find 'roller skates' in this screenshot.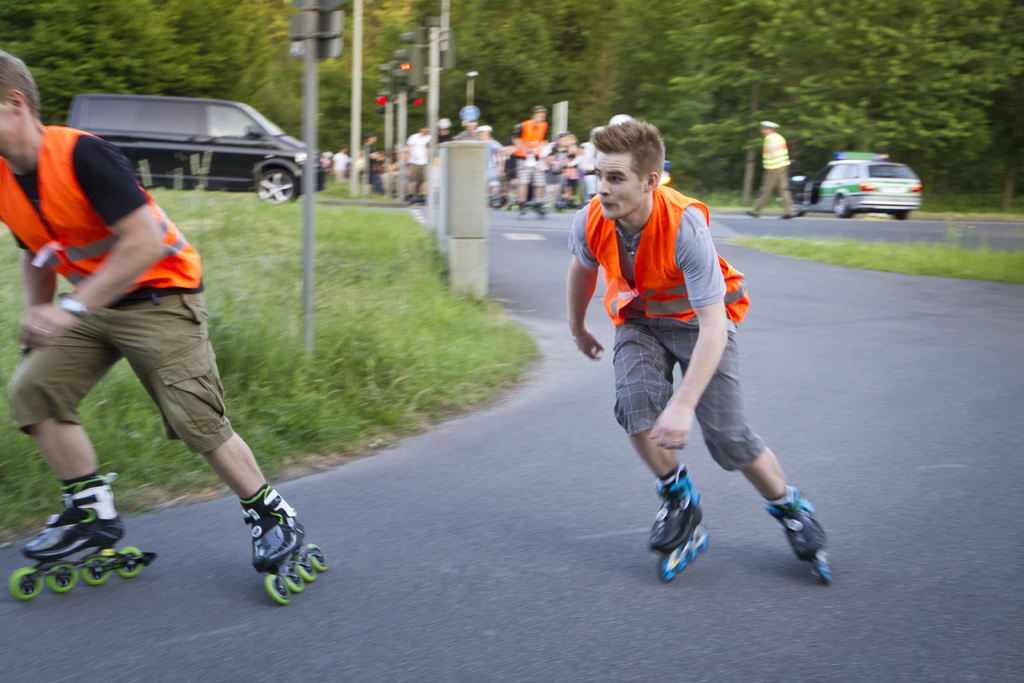
The bounding box for 'roller skates' is {"left": 534, "top": 199, "right": 549, "bottom": 217}.
